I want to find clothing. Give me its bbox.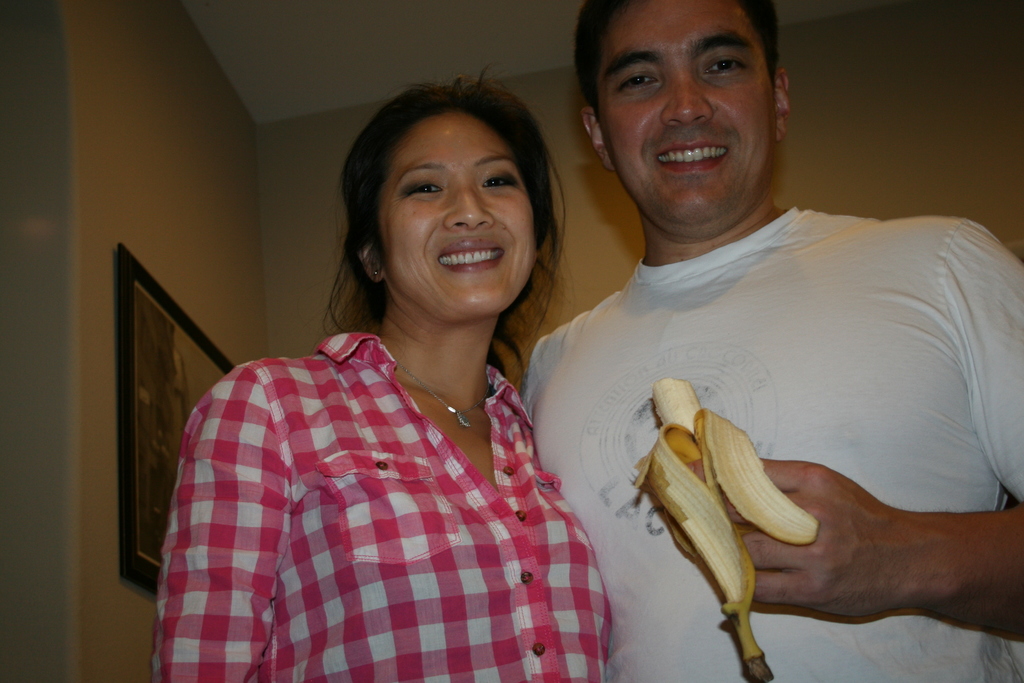
521:210:1023:682.
